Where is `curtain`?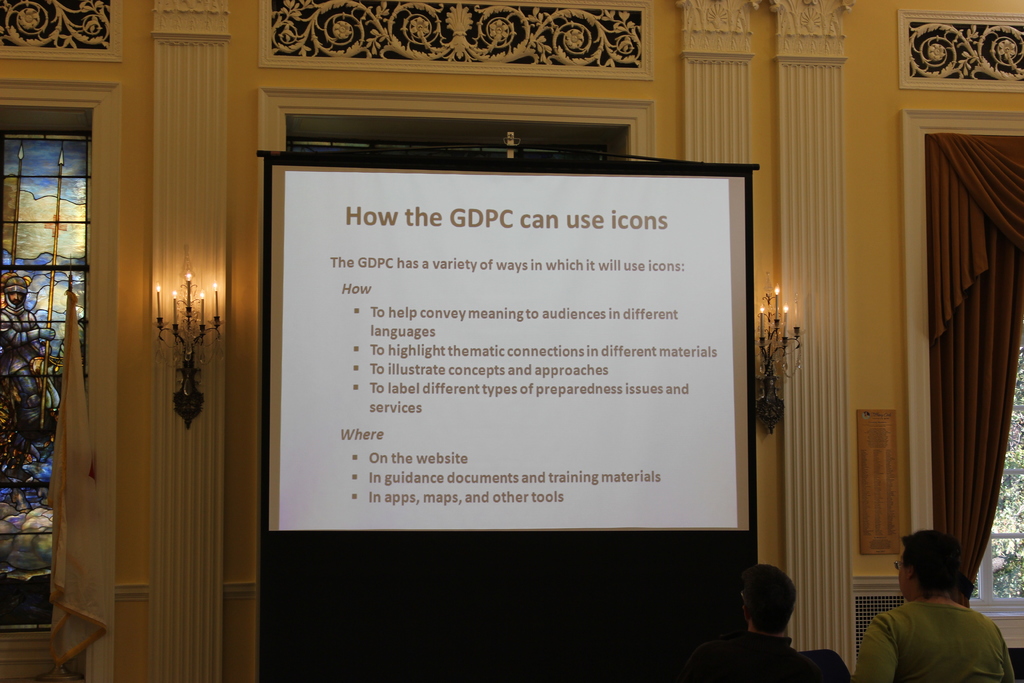
[left=901, top=87, right=1018, bottom=606].
